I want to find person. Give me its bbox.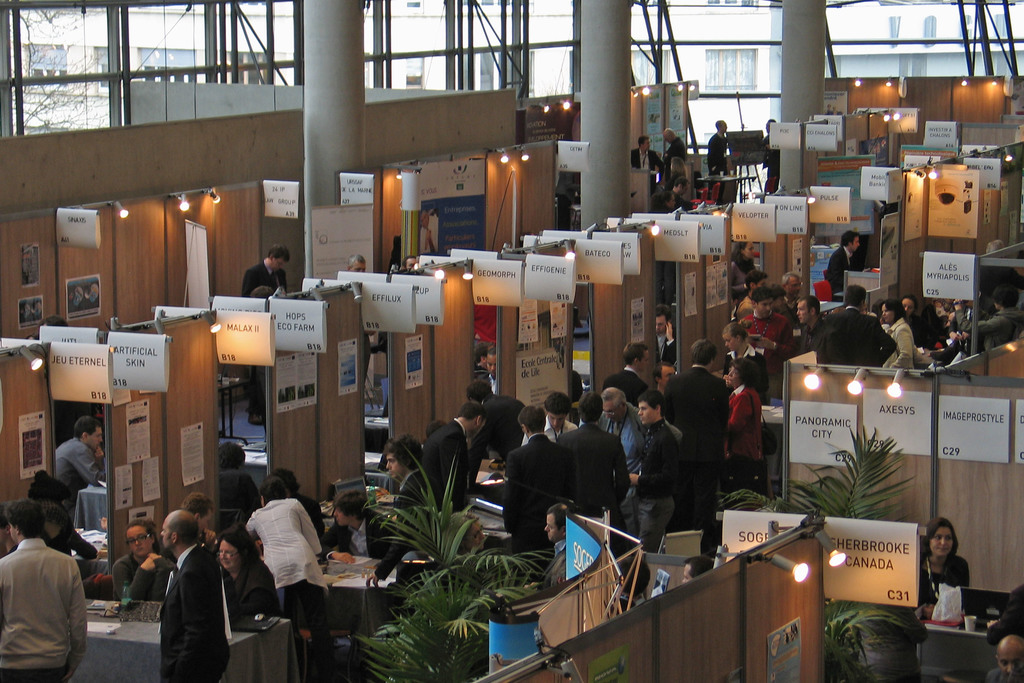
left=242, top=244, right=297, bottom=422.
